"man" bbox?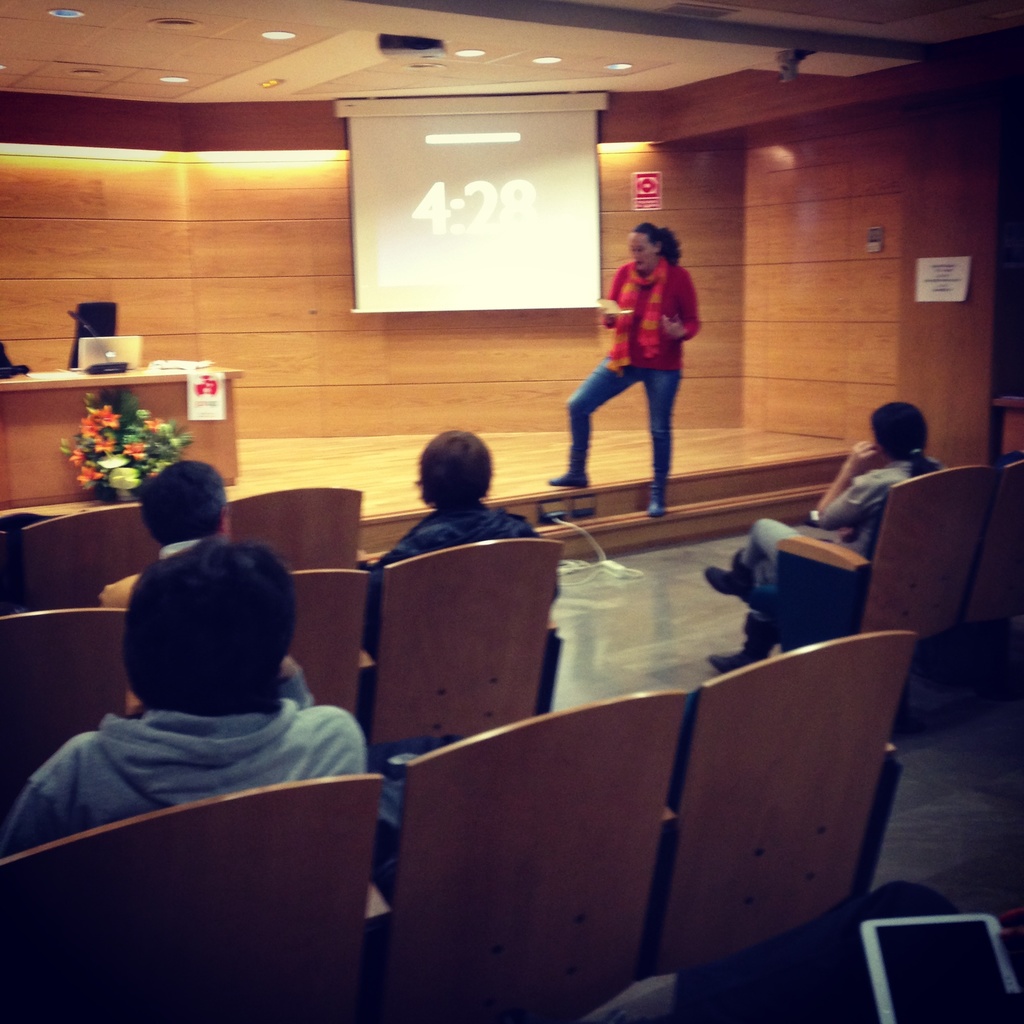
BBox(364, 436, 542, 659)
